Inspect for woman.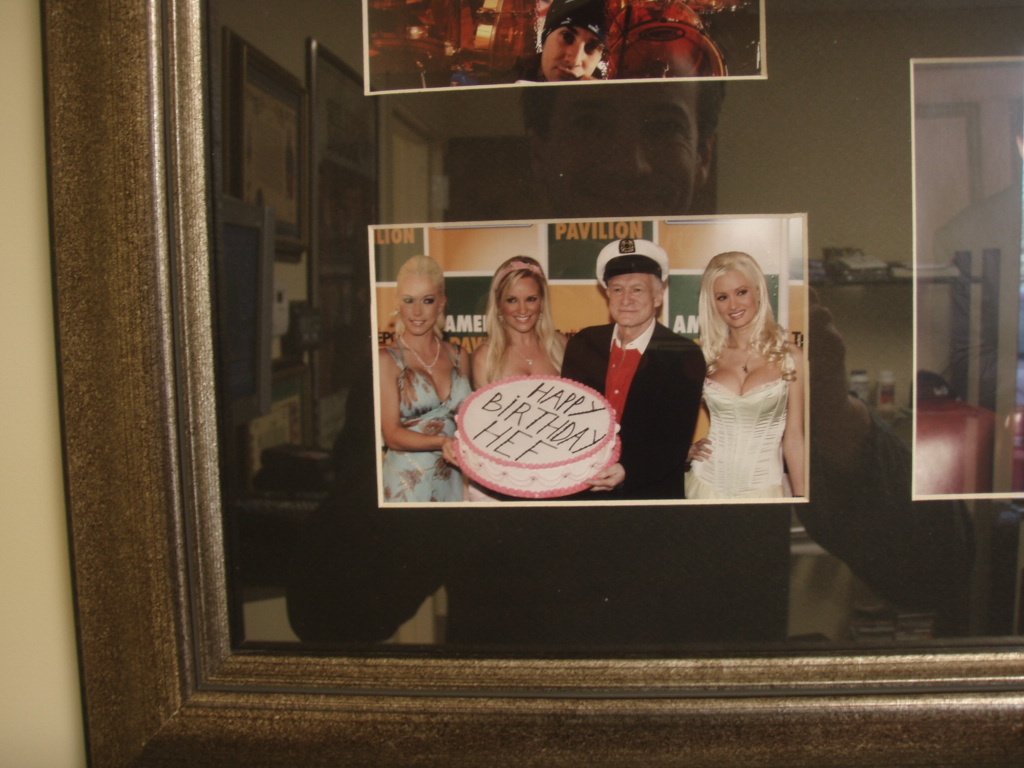
Inspection: [375,253,478,508].
